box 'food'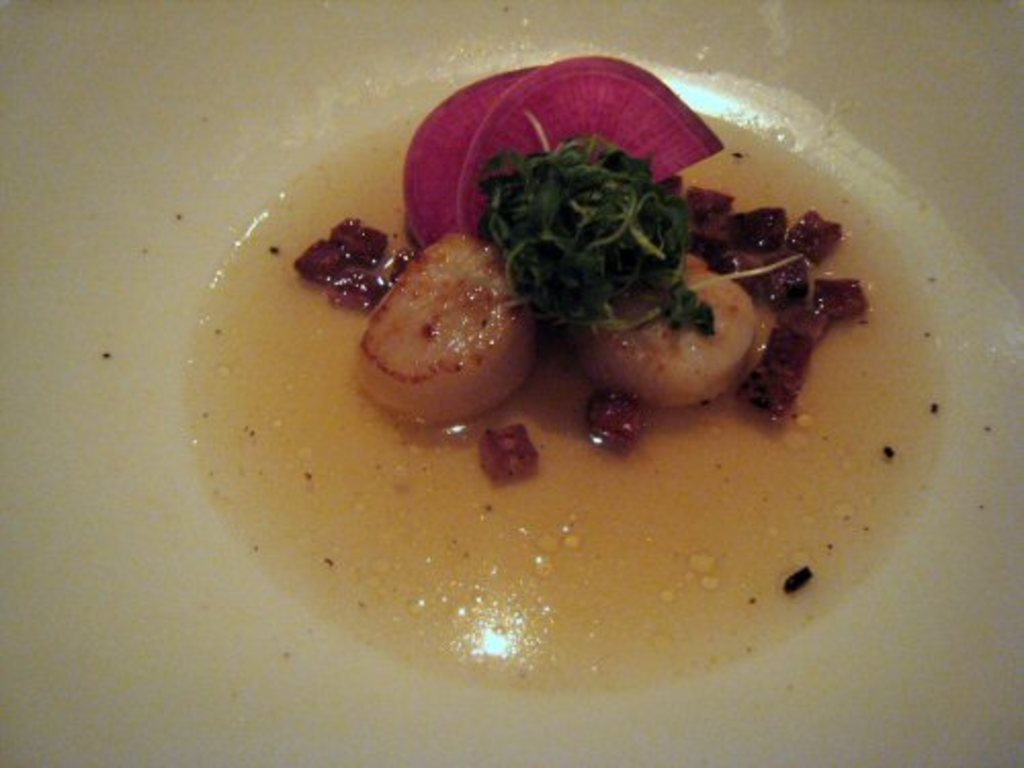
region(223, 27, 926, 680)
